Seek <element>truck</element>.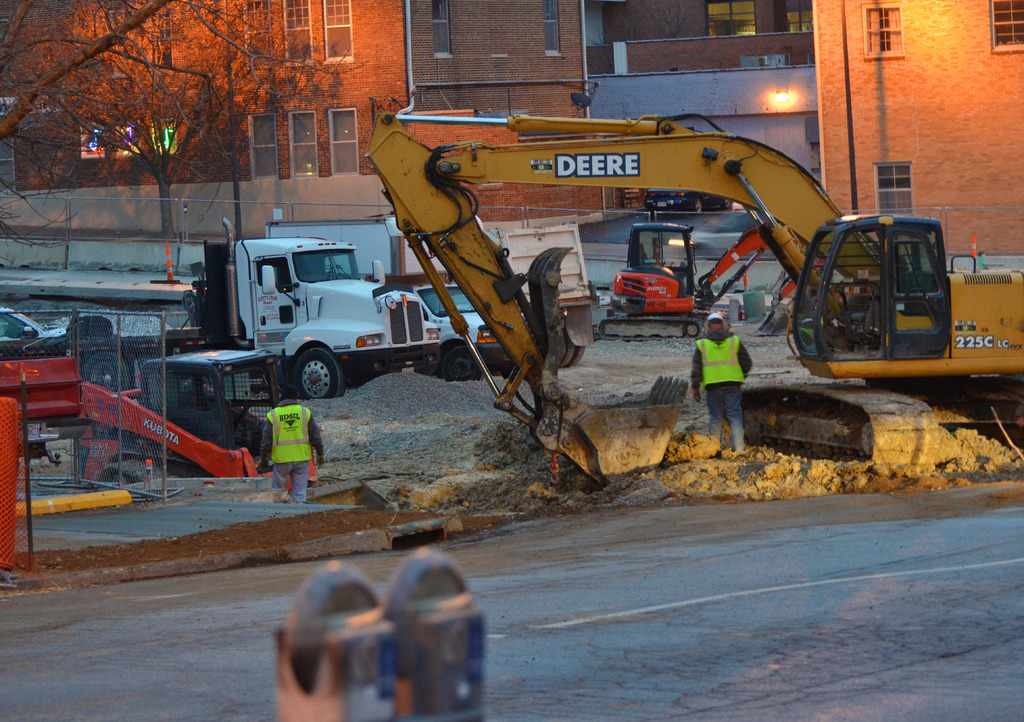
77:209:448:440.
